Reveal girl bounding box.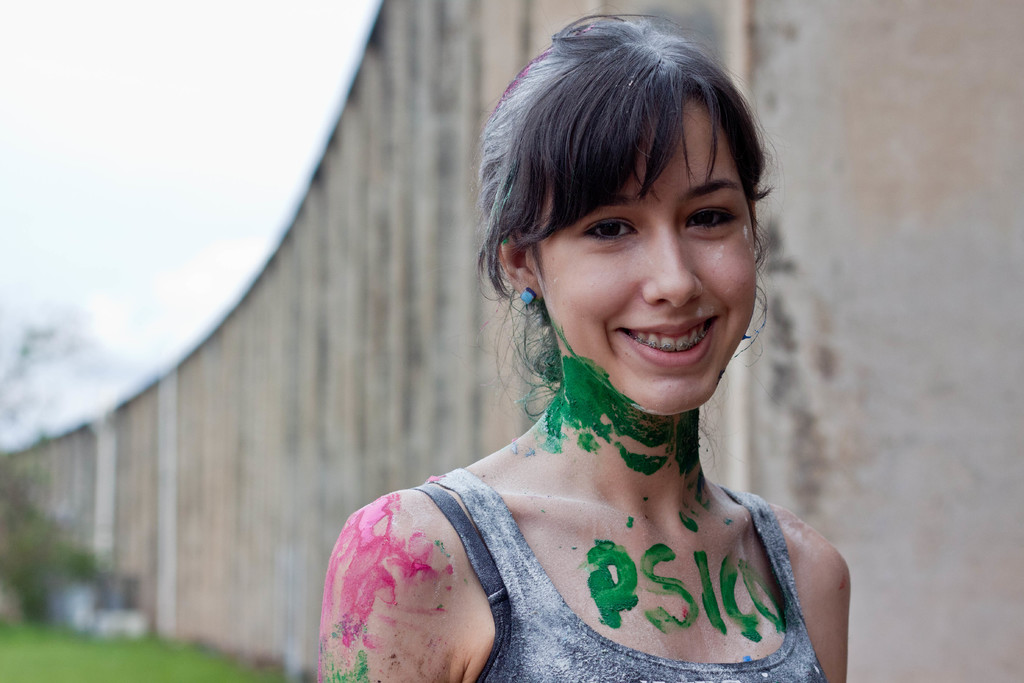
Revealed: (x1=314, y1=6, x2=849, y2=680).
